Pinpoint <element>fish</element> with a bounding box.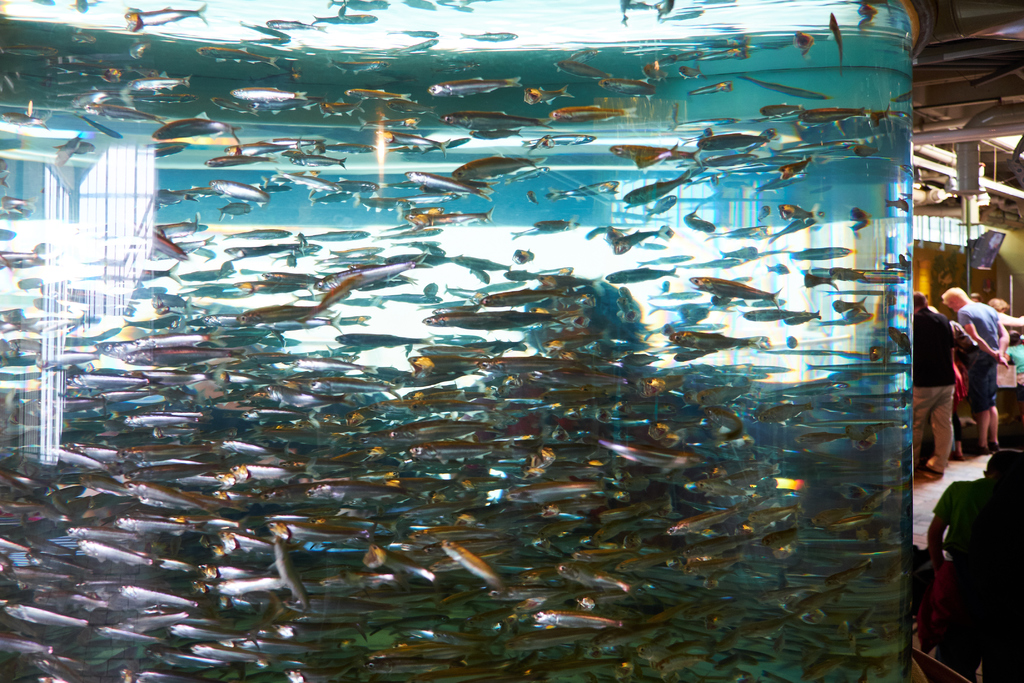
(639, 60, 670, 85).
